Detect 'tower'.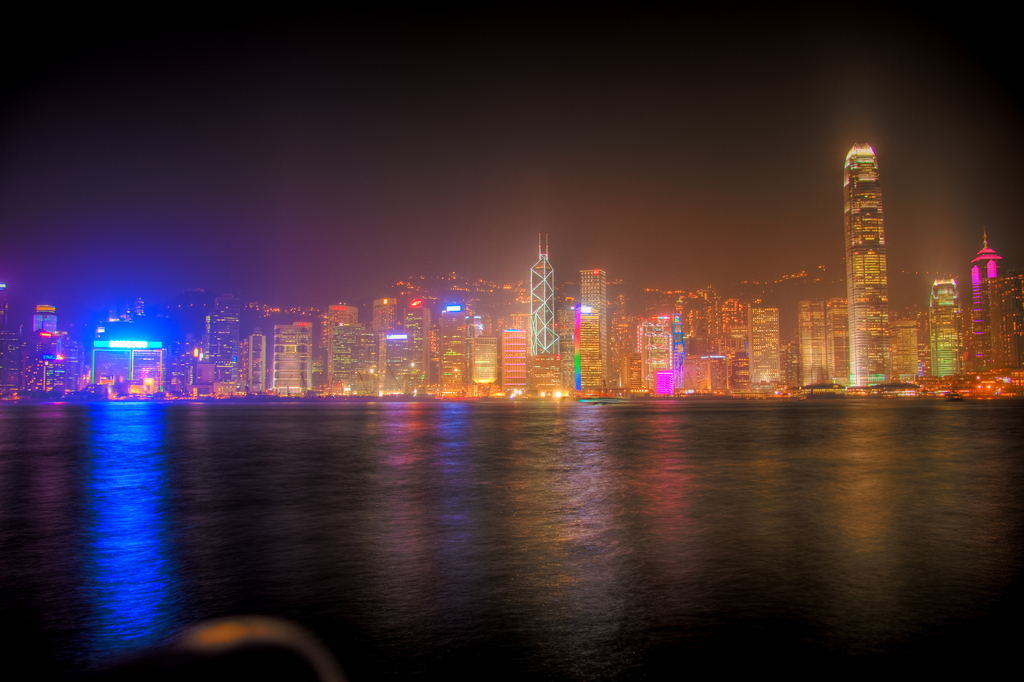
Detected at [901,315,921,393].
